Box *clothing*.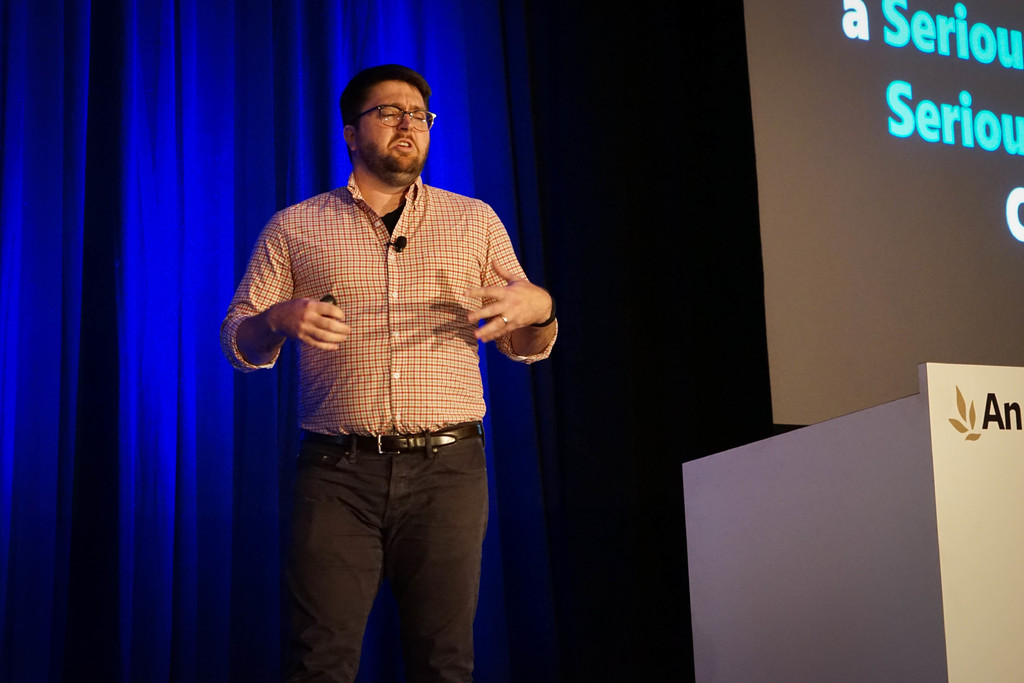
pyautogui.locateOnScreen(237, 120, 538, 653).
